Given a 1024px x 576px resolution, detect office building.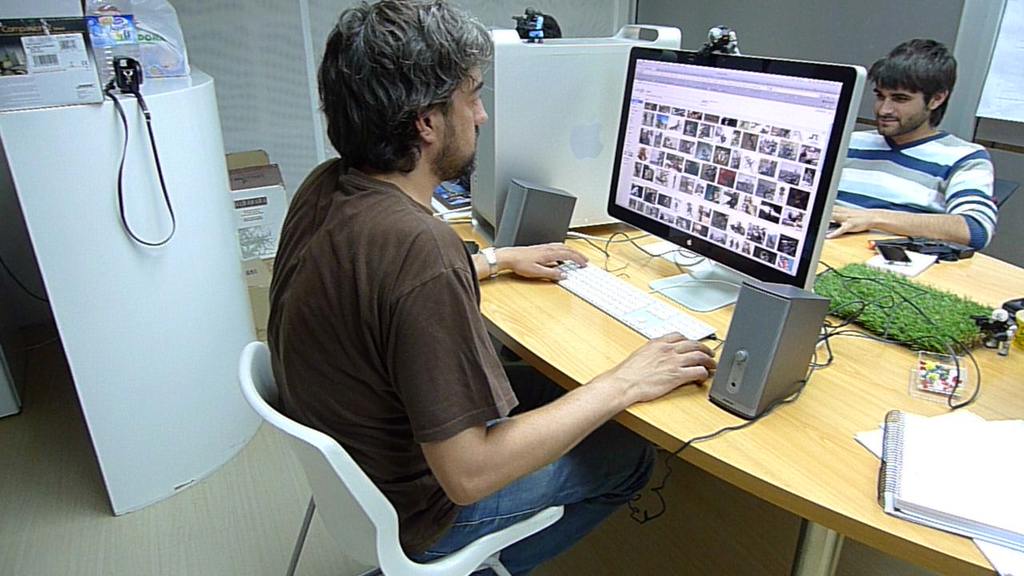
crop(0, 0, 1023, 575).
